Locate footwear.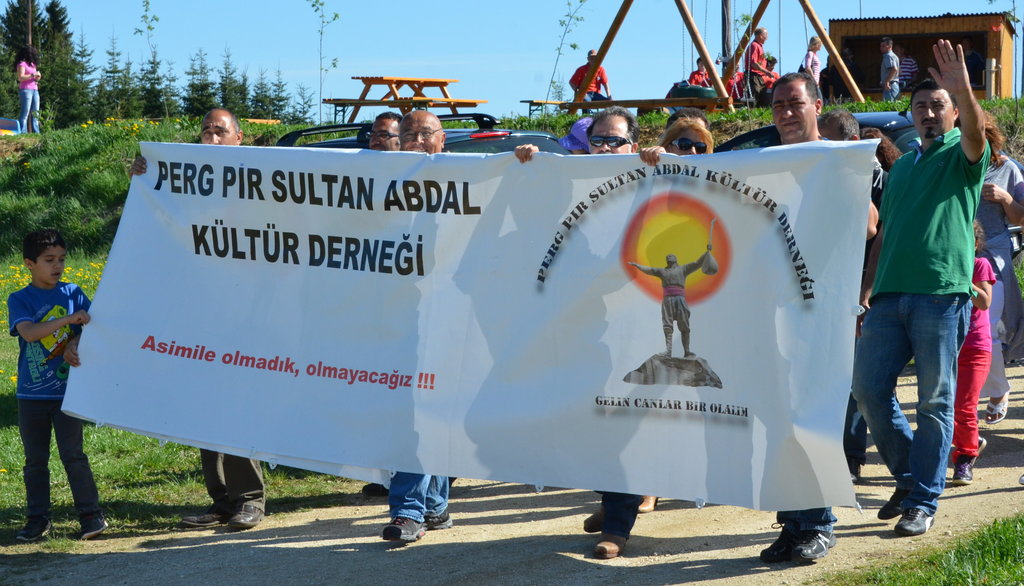
Bounding box: x1=583, y1=505, x2=607, y2=532.
